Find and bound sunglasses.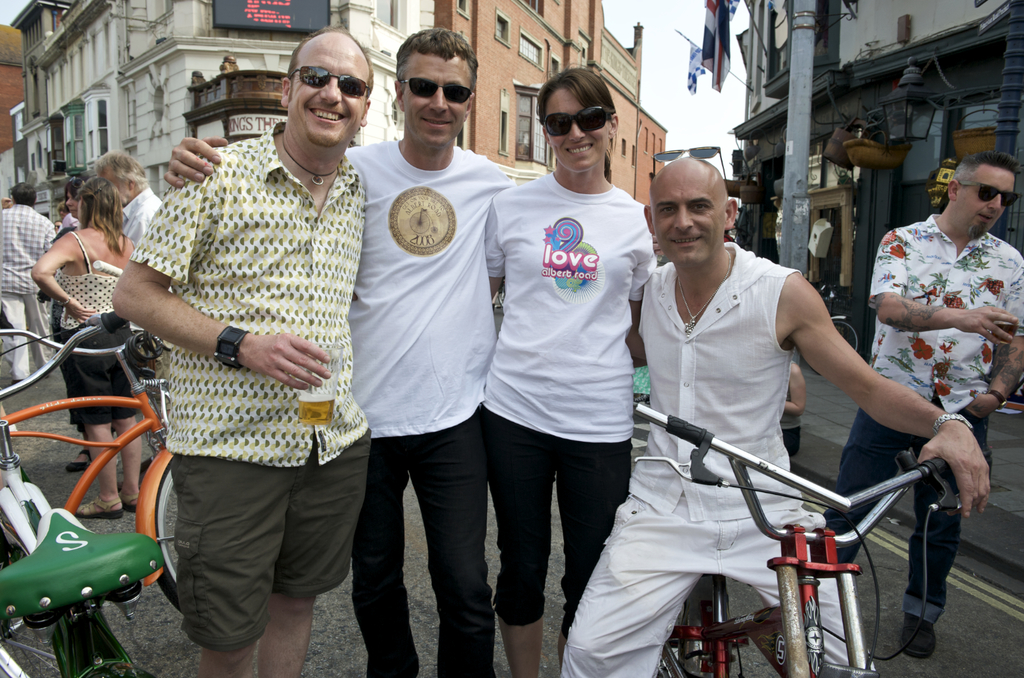
Bound: [960,179,1021,208].
